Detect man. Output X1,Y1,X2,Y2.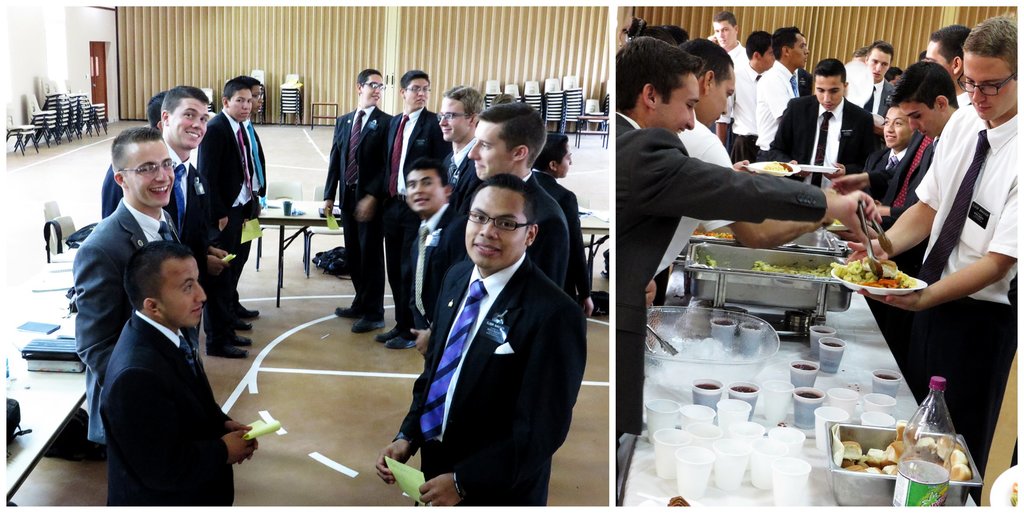
434,82,485,197.
